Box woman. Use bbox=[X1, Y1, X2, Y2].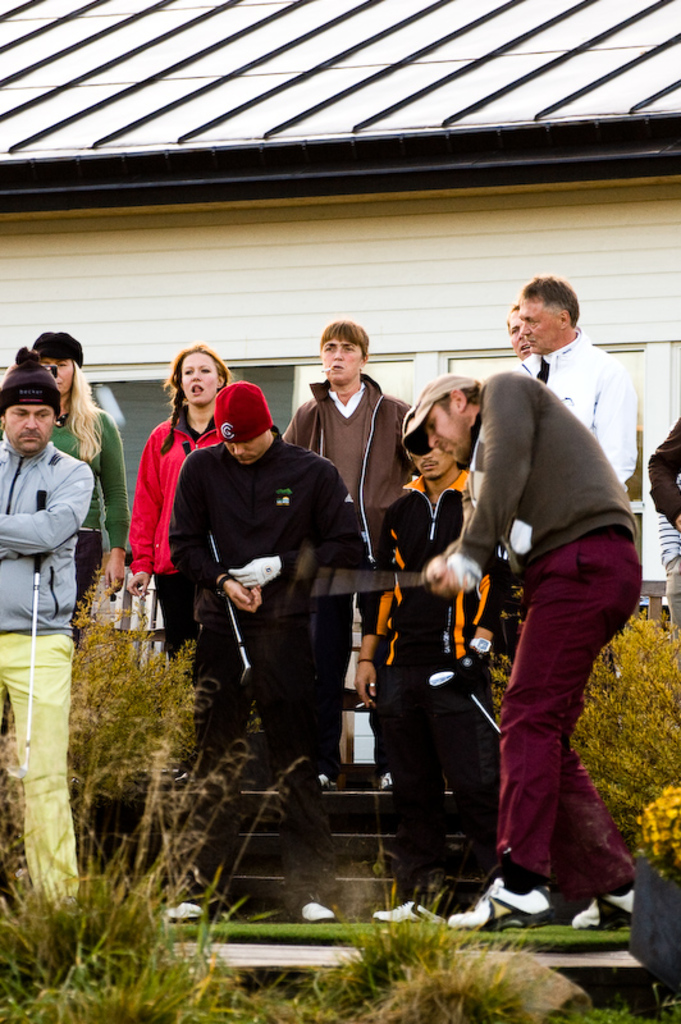
bbox=[22, 328, 141, 650].
